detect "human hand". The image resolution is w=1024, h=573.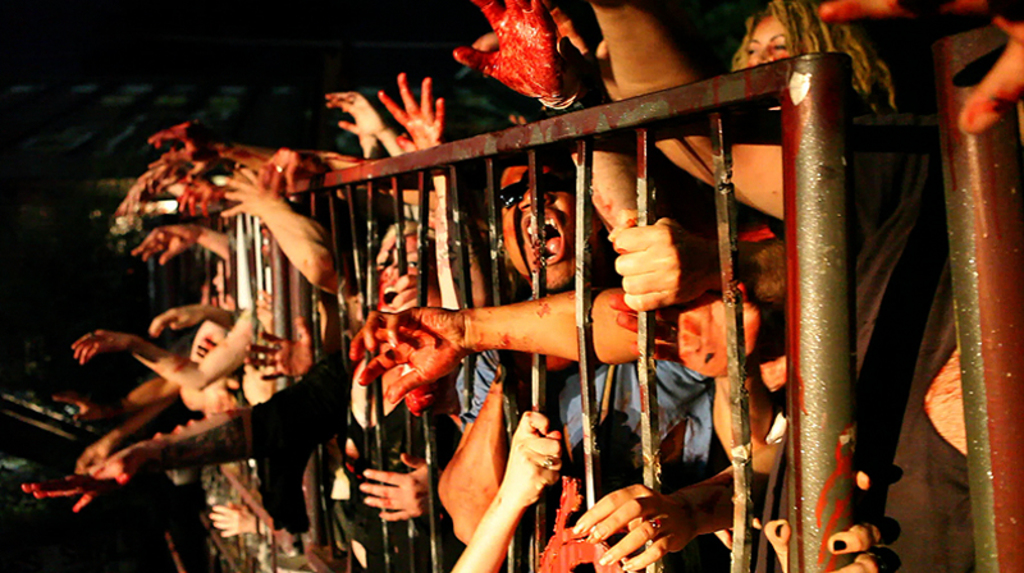
{"x1": 814, "y1": 0, "x2": 1023, "y2": 136}.
